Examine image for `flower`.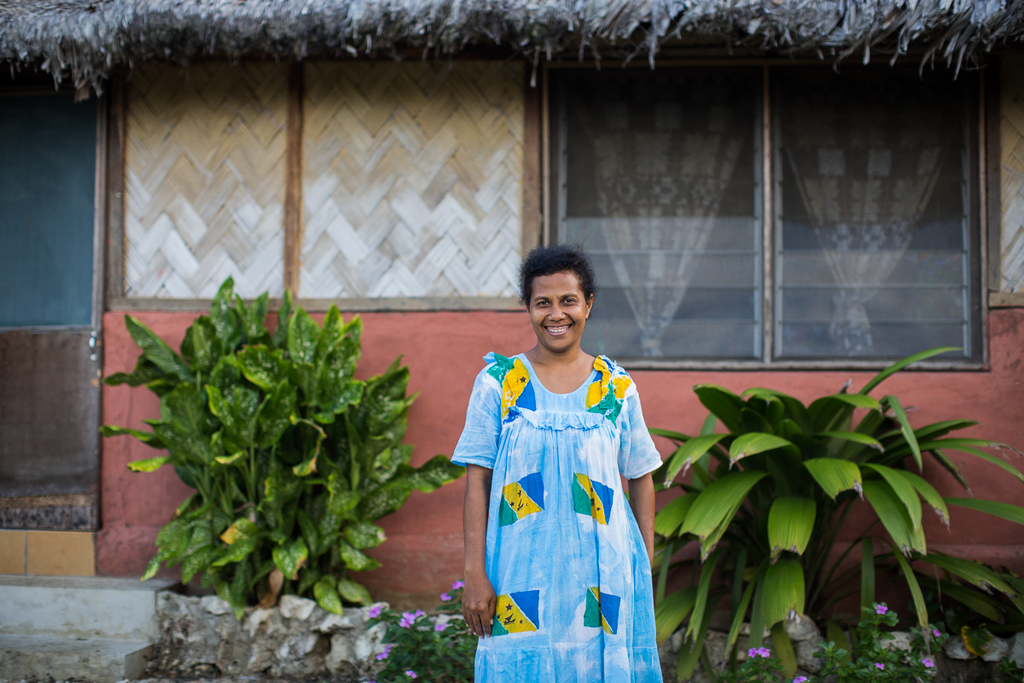
Examination result: bbox=(452, 580, 467, 593).
